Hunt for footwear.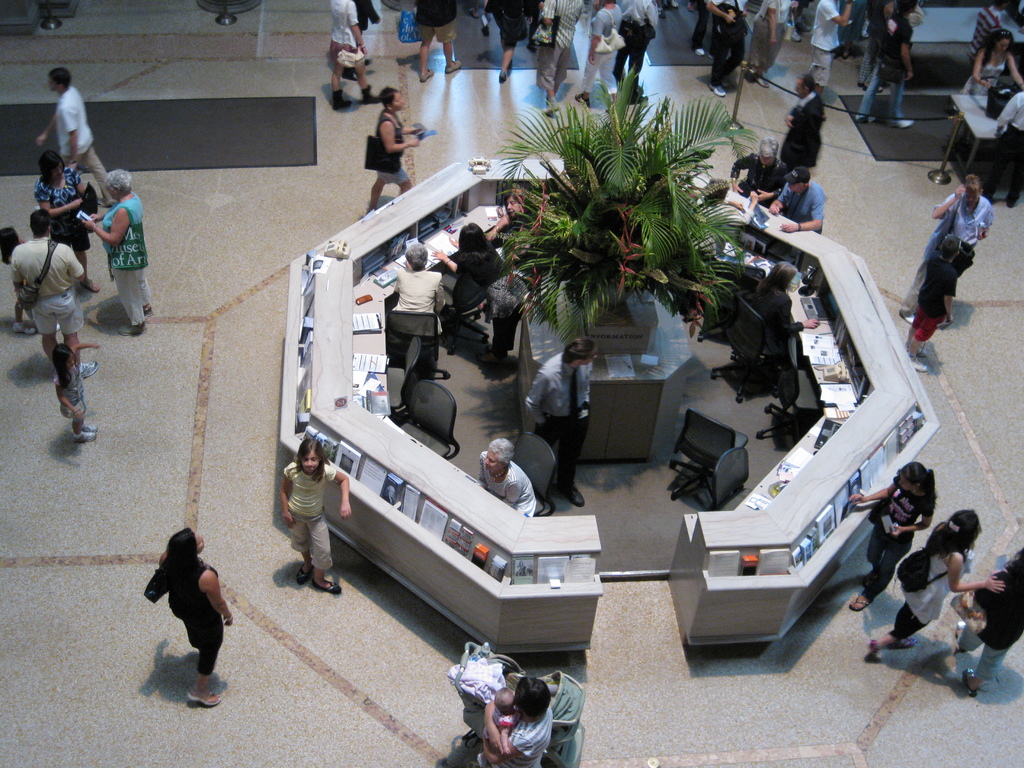
Hunted down at region(889, 638, 914, 651).
